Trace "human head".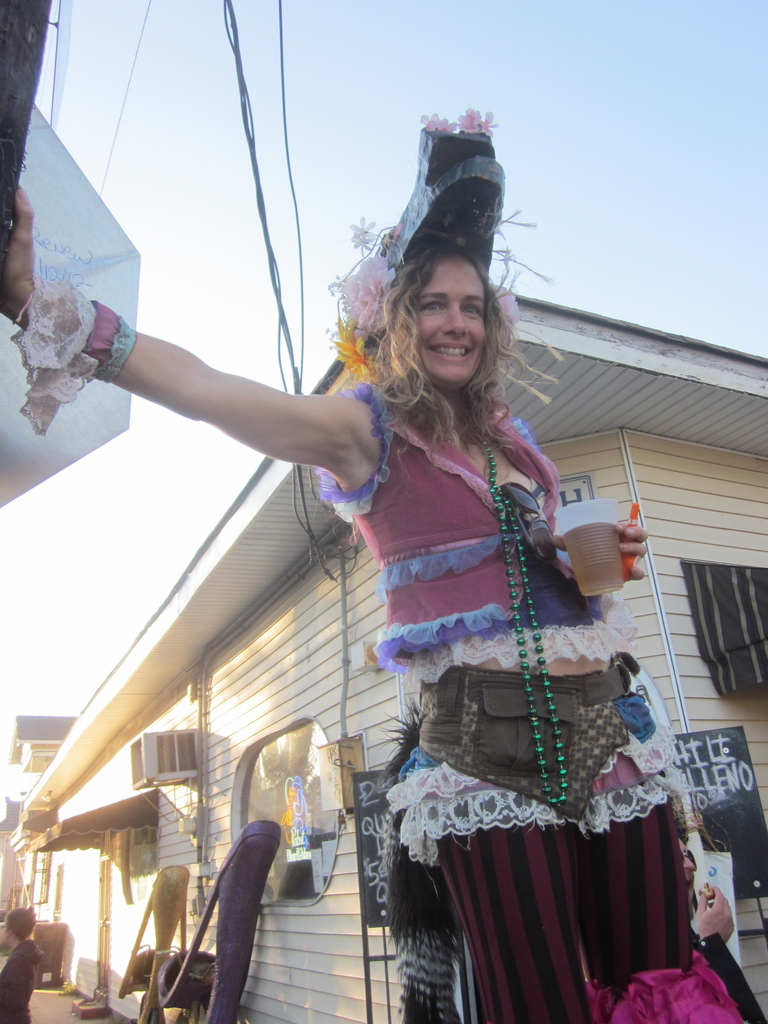
Traced to <box>6,904,36,946</box>.
